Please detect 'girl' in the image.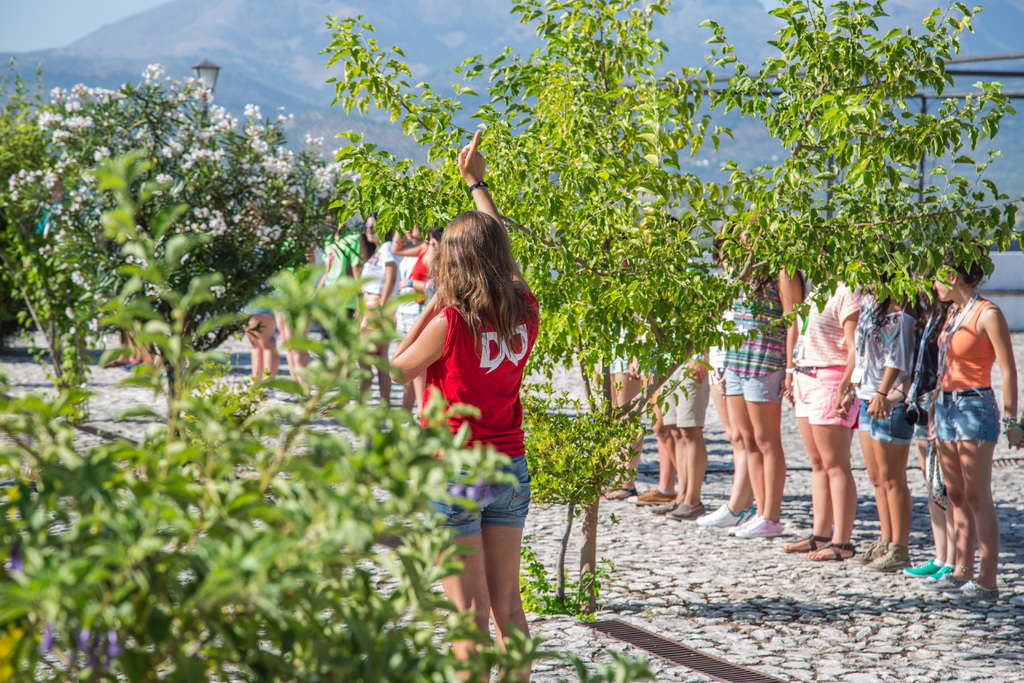
x1=391 y1=219 x2=422 y2=424.
